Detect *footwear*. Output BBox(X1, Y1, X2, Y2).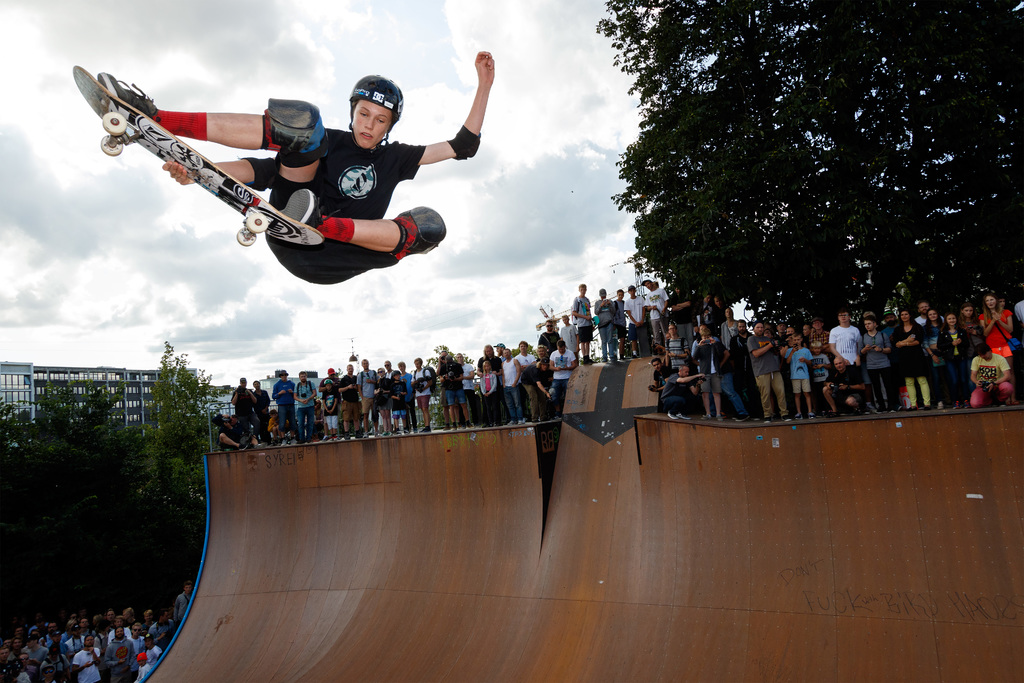
BBox(703, 411, 710, 422).
